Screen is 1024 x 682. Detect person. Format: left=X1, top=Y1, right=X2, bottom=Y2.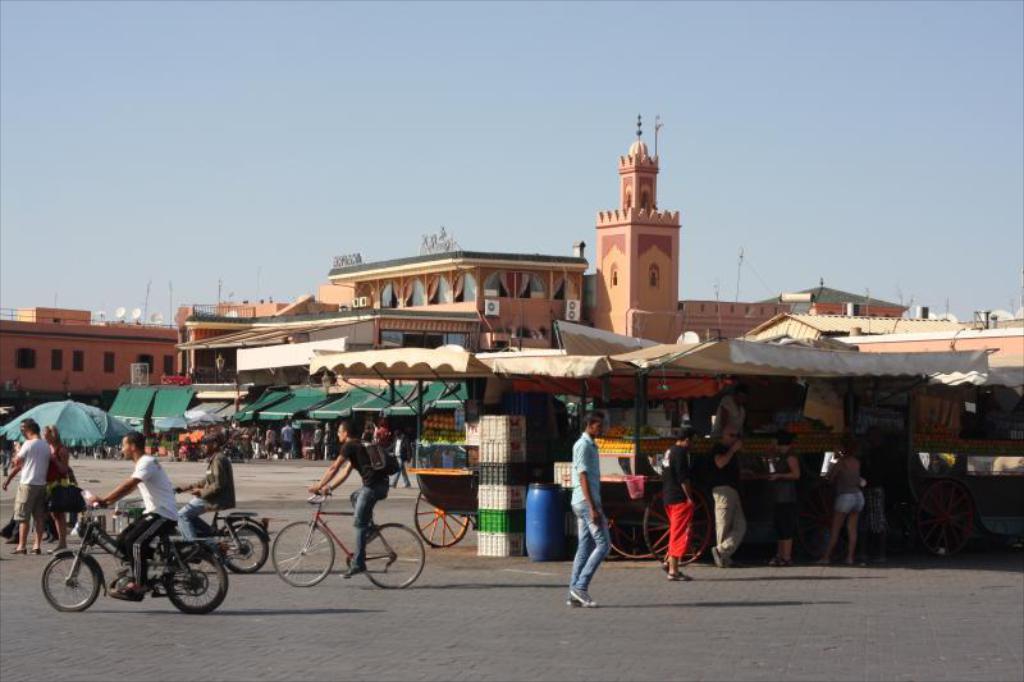
left=710, top=388, right=745, bottom=431.
